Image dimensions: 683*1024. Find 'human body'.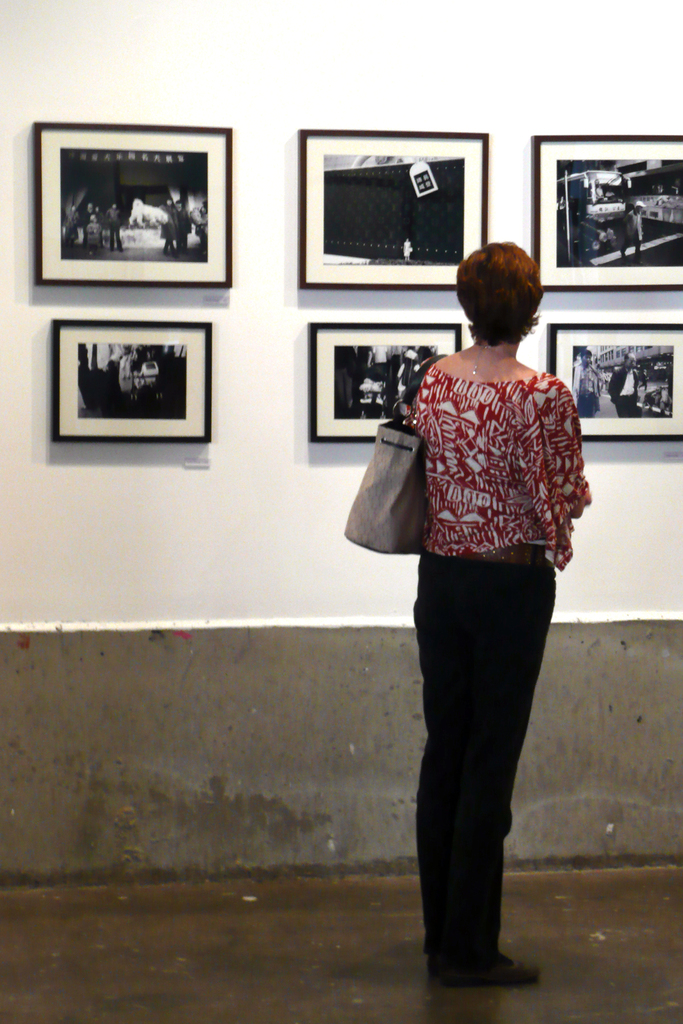
box(383, 219, 588, 911).
